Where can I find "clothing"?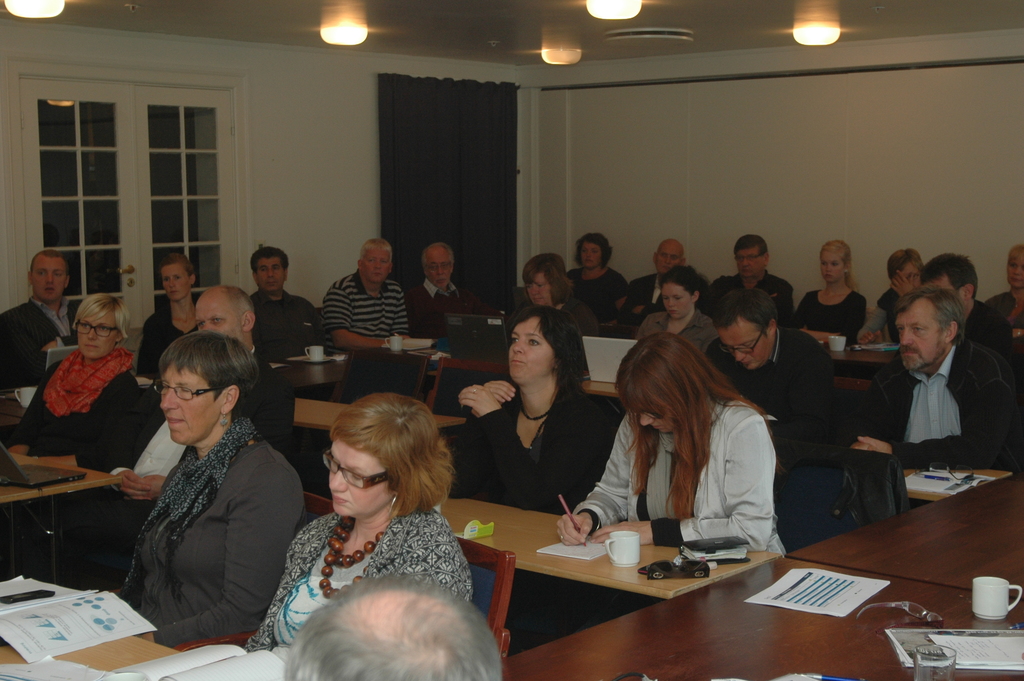
You can find it at (left=0, top=303, right=76, bottom=387).
